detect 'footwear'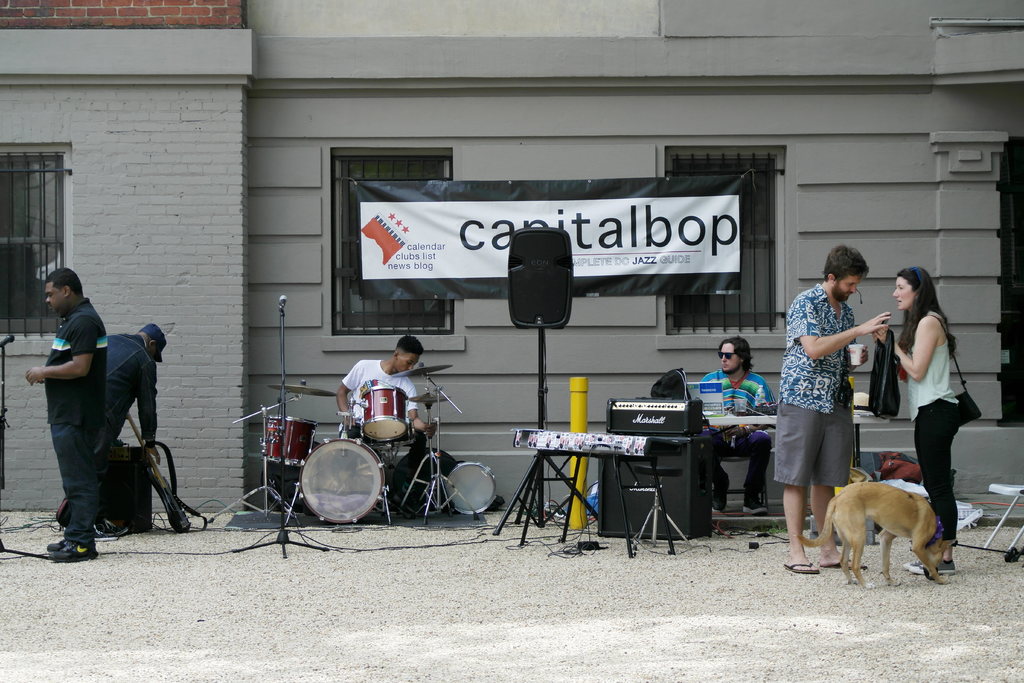
(x1=786, y1=554, x2=811, y2=580)
